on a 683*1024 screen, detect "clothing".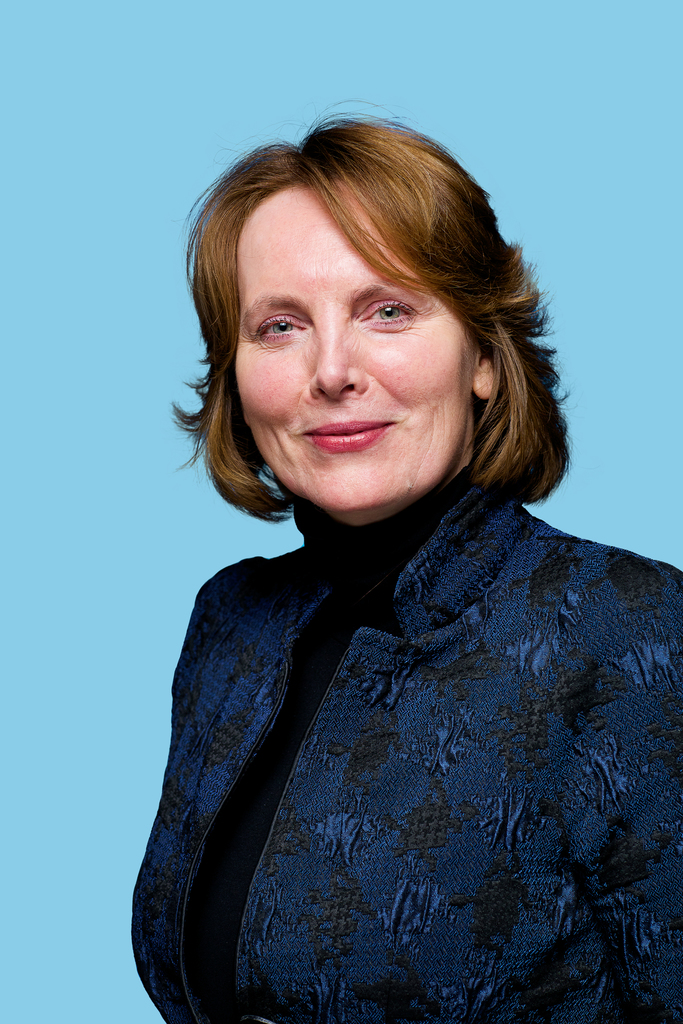
bbox(113, 392, 679, 1009).
